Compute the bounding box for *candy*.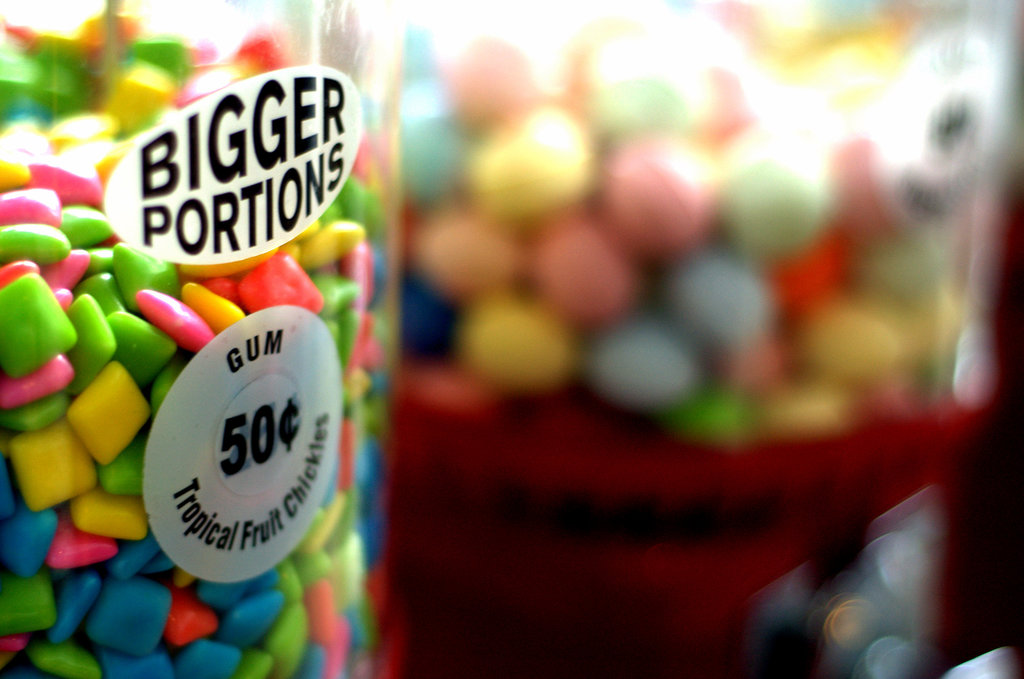
0, 0, 388, 678.
